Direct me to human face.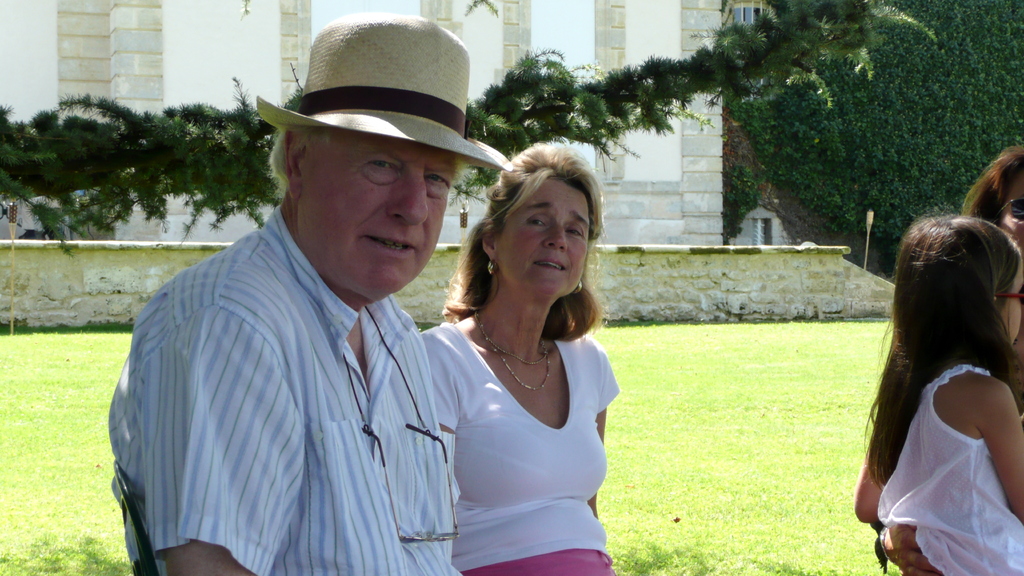
Direction: BBox(301, 133, 454, 293).
